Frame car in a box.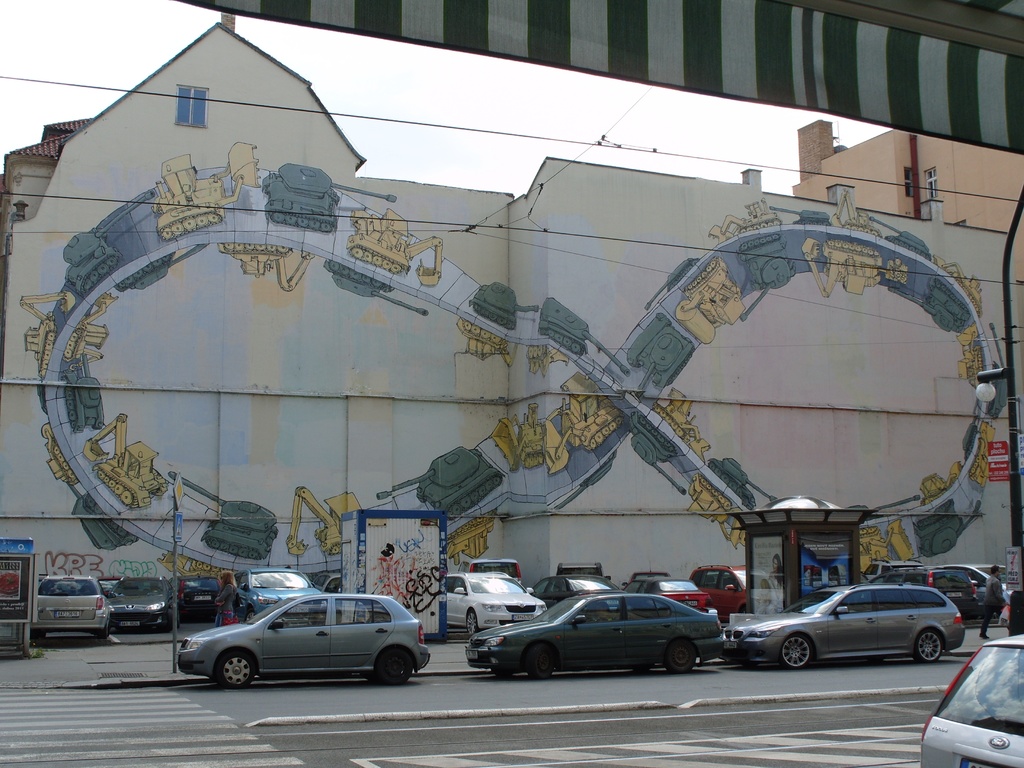
[623,577,703,609].
